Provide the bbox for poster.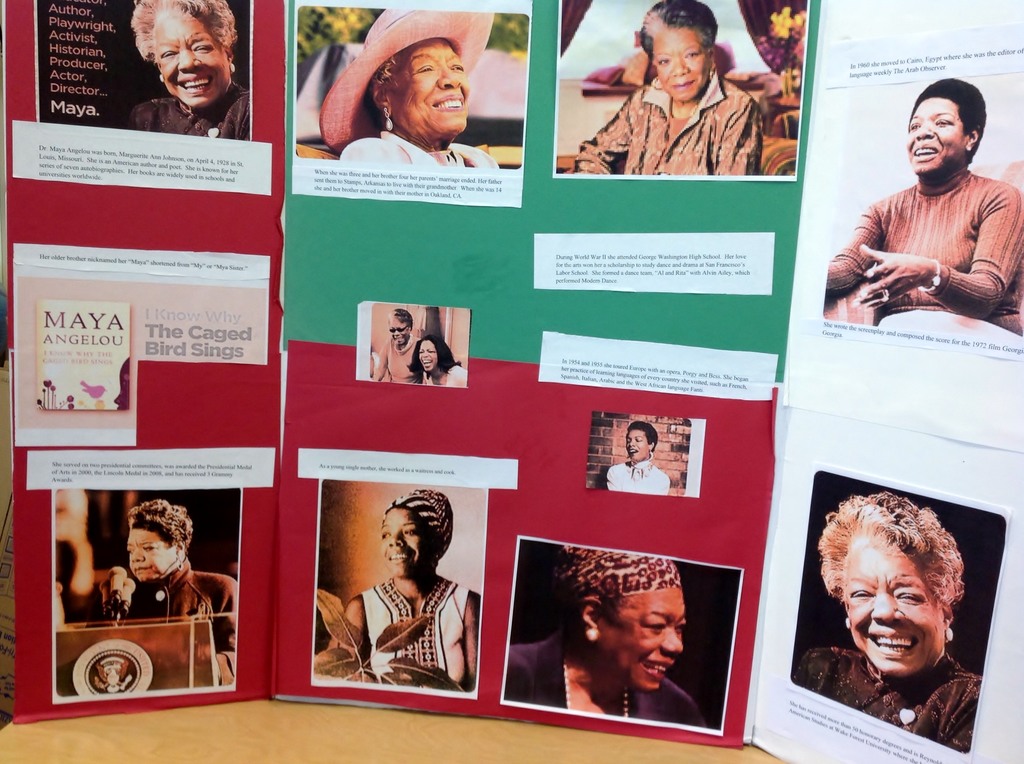
Rect(289, 0, 529, 211).
